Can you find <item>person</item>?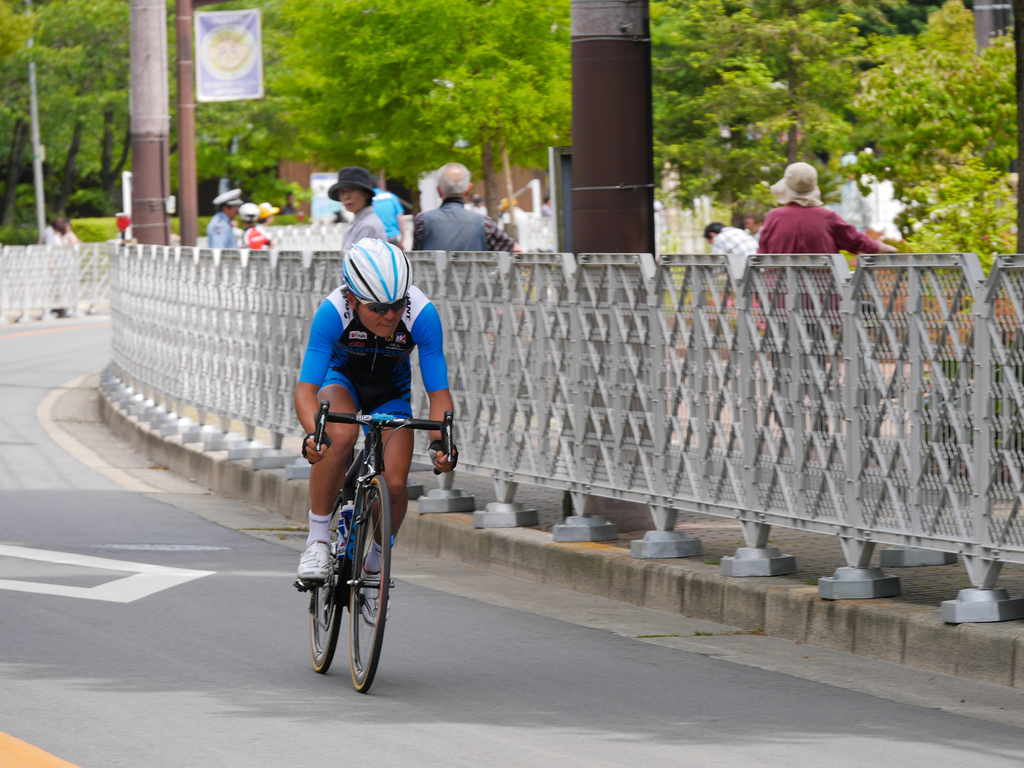
Yes, bounding box: bbox=(758, 157, 896, 446).
